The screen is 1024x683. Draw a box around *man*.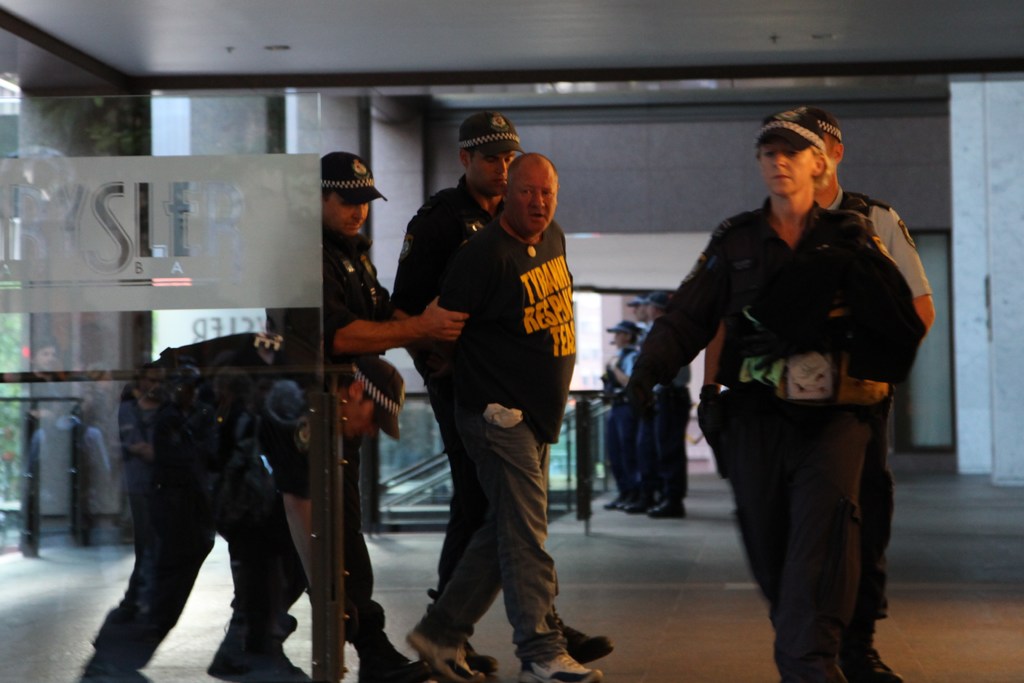
(left=391, top=106, right=610, bottom=672).
